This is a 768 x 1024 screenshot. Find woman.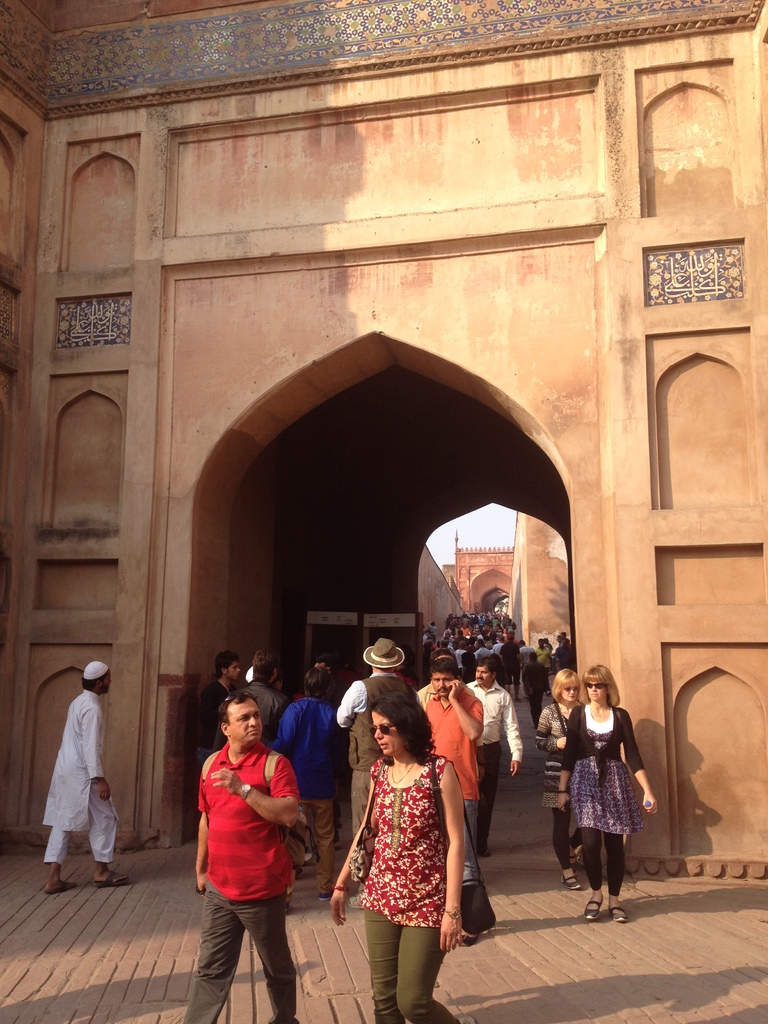
Bounding box: region(422, 639, 437, 682).
